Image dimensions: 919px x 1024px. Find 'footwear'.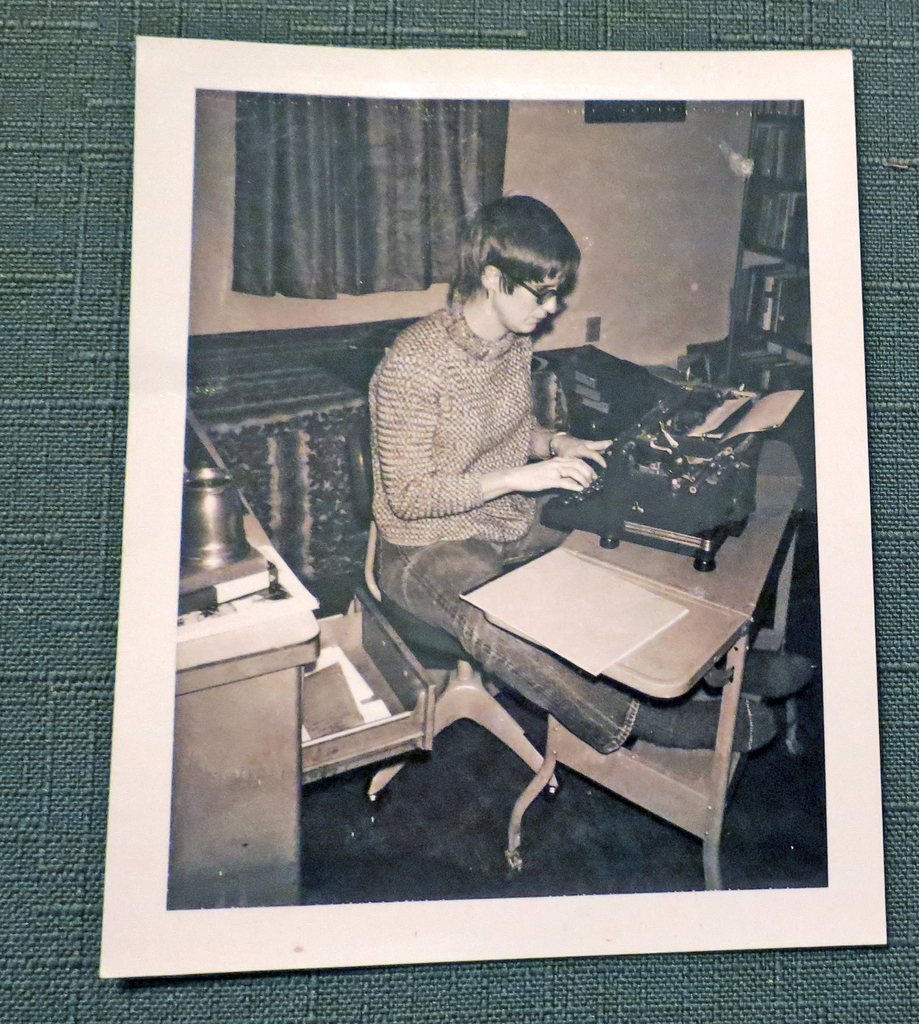
crop(630, 701, 773, 755).
